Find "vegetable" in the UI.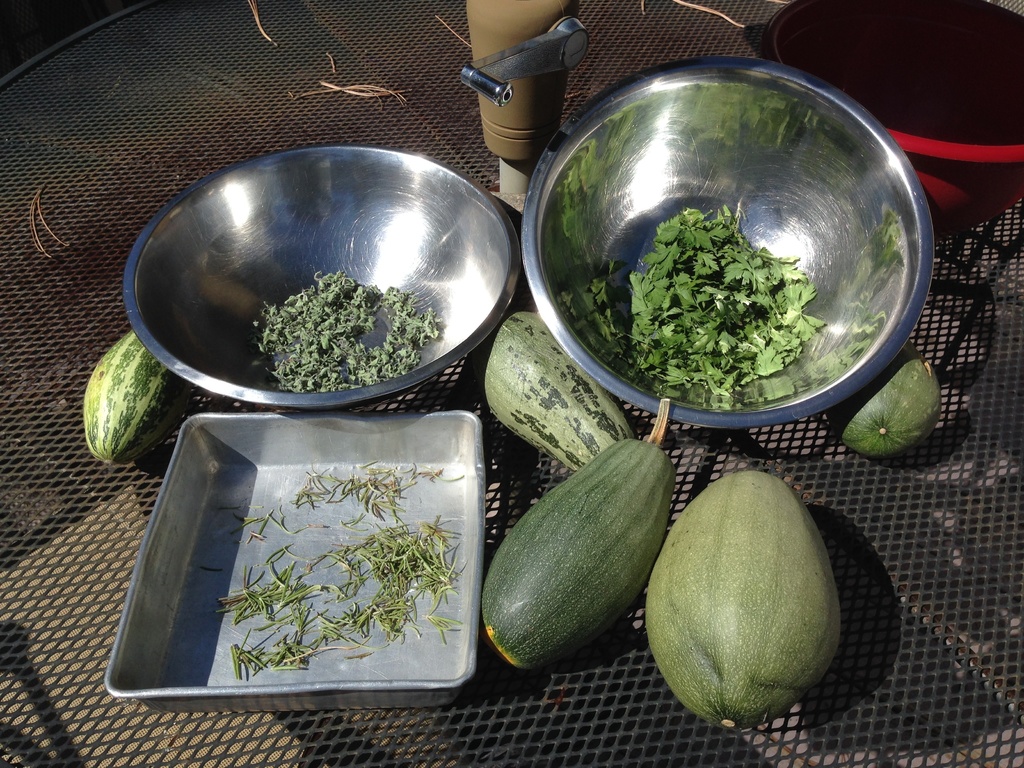
UI element at (655, 477, 833, 737).
